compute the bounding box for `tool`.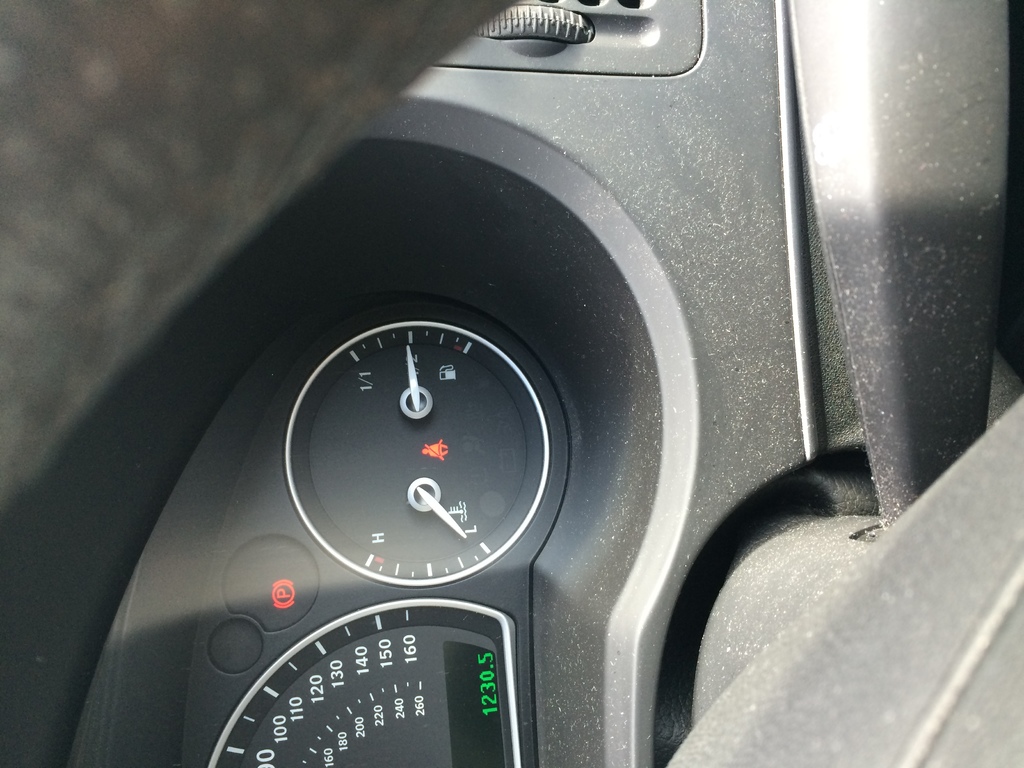
detection(243, 247, 578, 648).
